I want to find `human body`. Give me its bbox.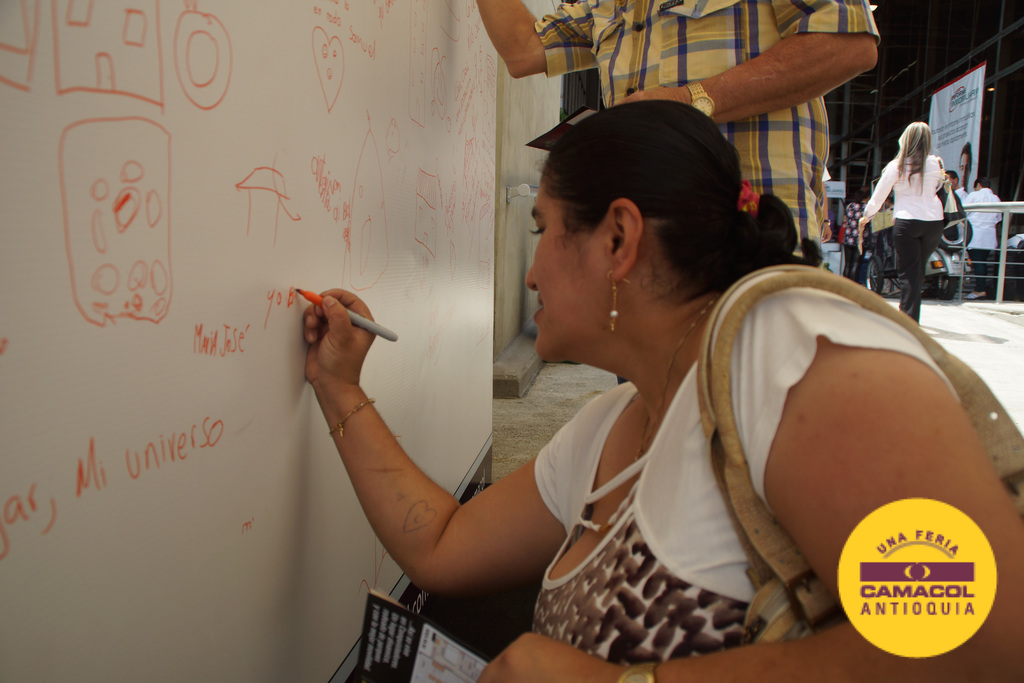
box(958, 190, 1007, 251).
